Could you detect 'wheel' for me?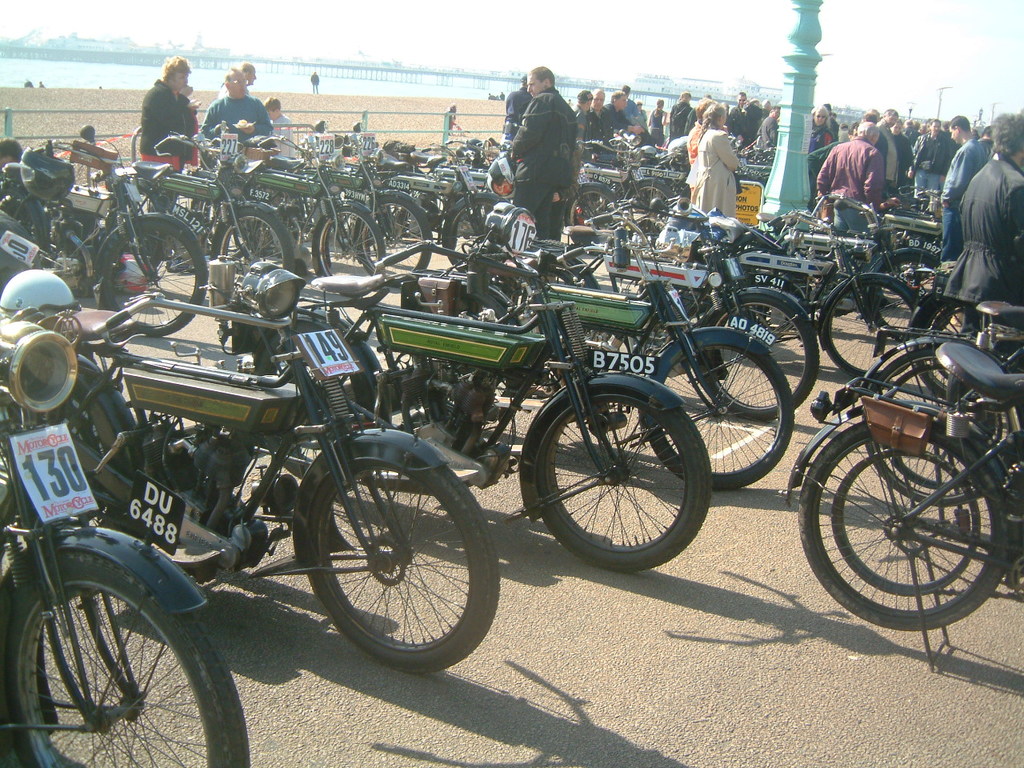
Detection result: x1=88 y1=210 x2=202 y2=332.
